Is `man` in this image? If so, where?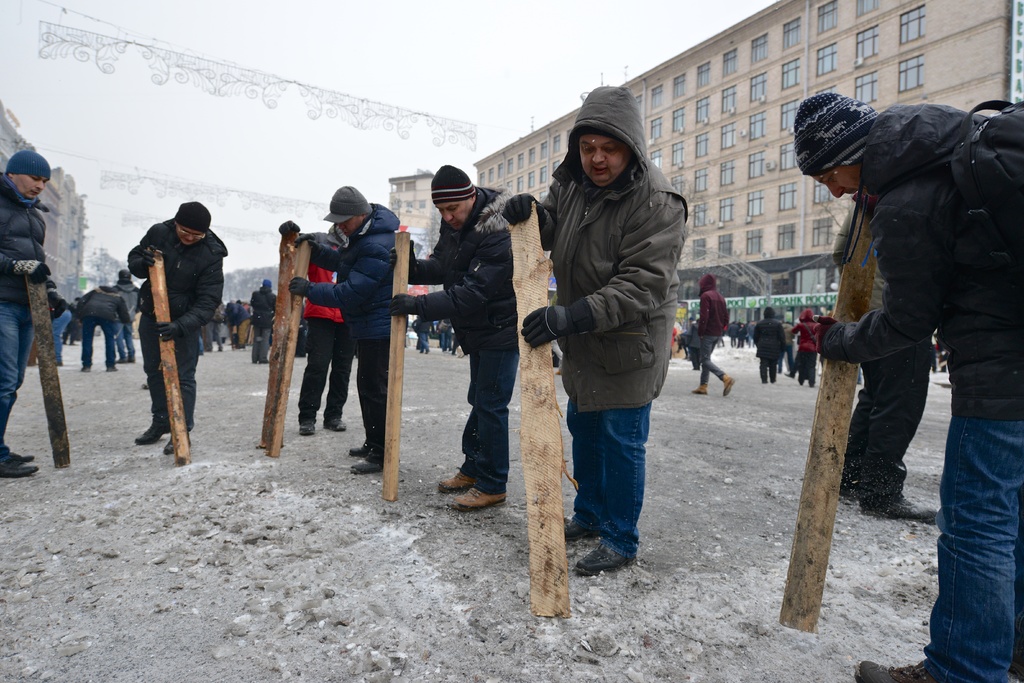
Yes, at 788/92/1023/682.
